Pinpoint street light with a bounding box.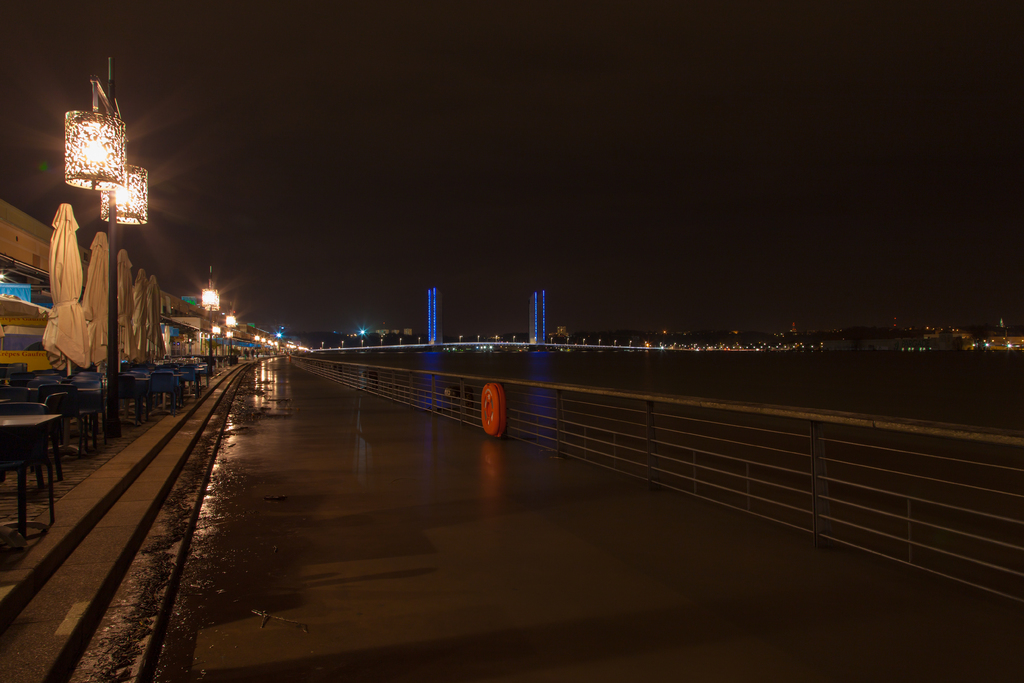
493, 333, 499, 342.
